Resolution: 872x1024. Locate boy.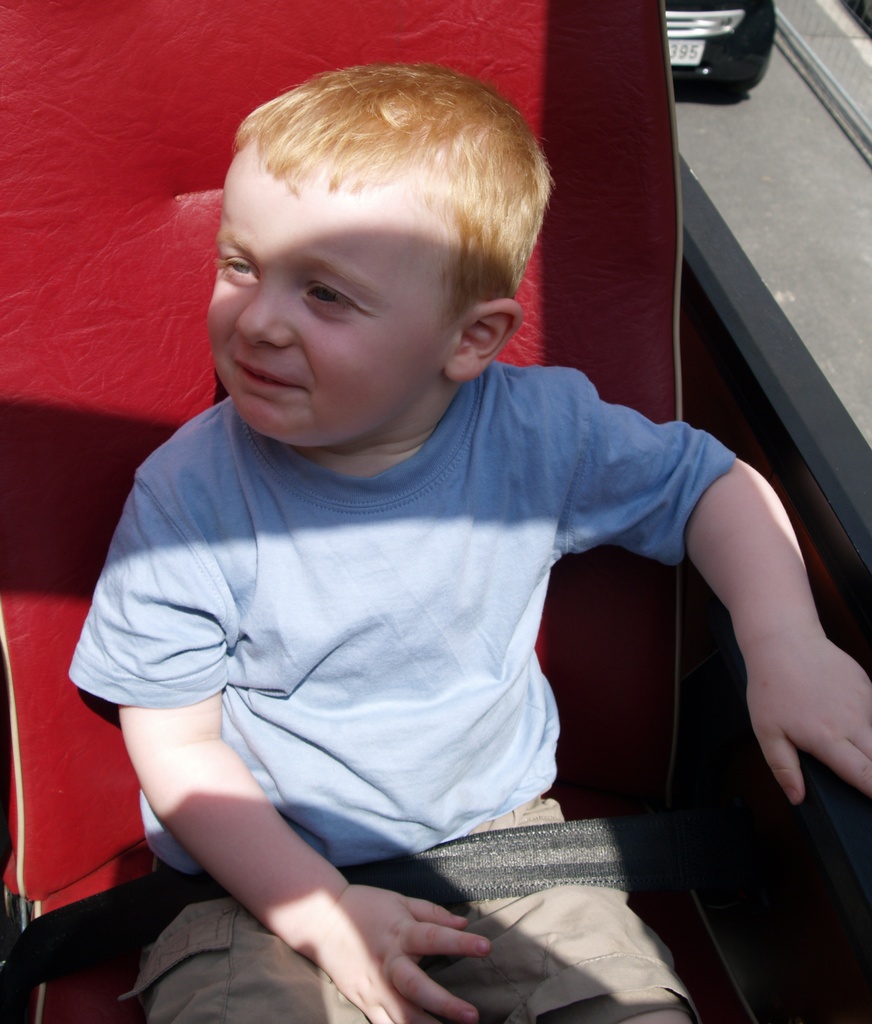
[69, 61, 871, 1023].
